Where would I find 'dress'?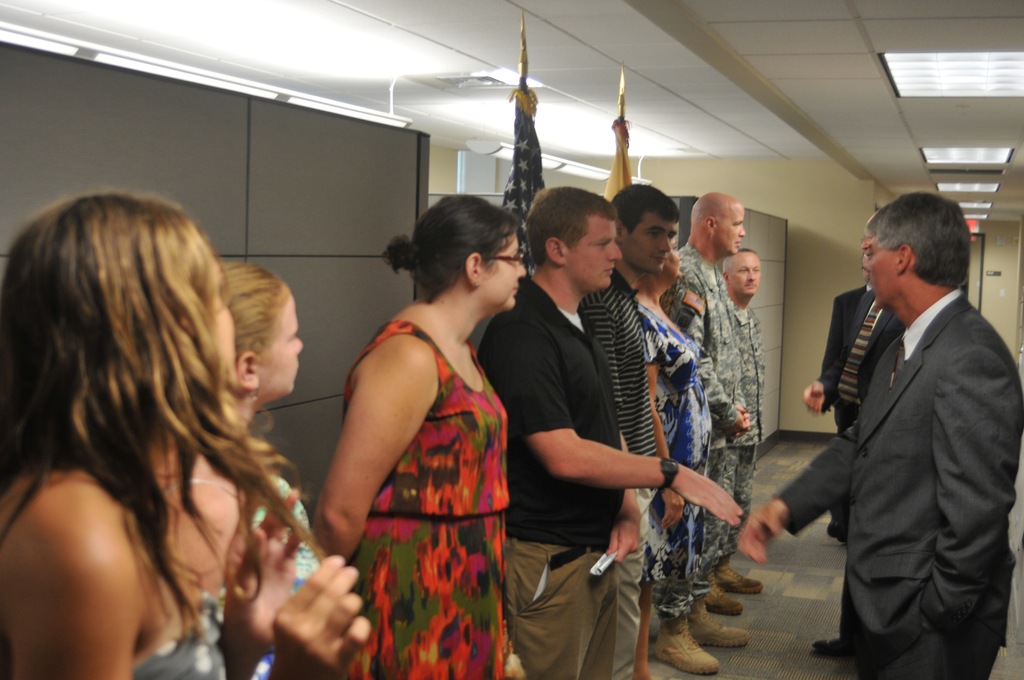
At select_region(640, 303, 706, 585).
